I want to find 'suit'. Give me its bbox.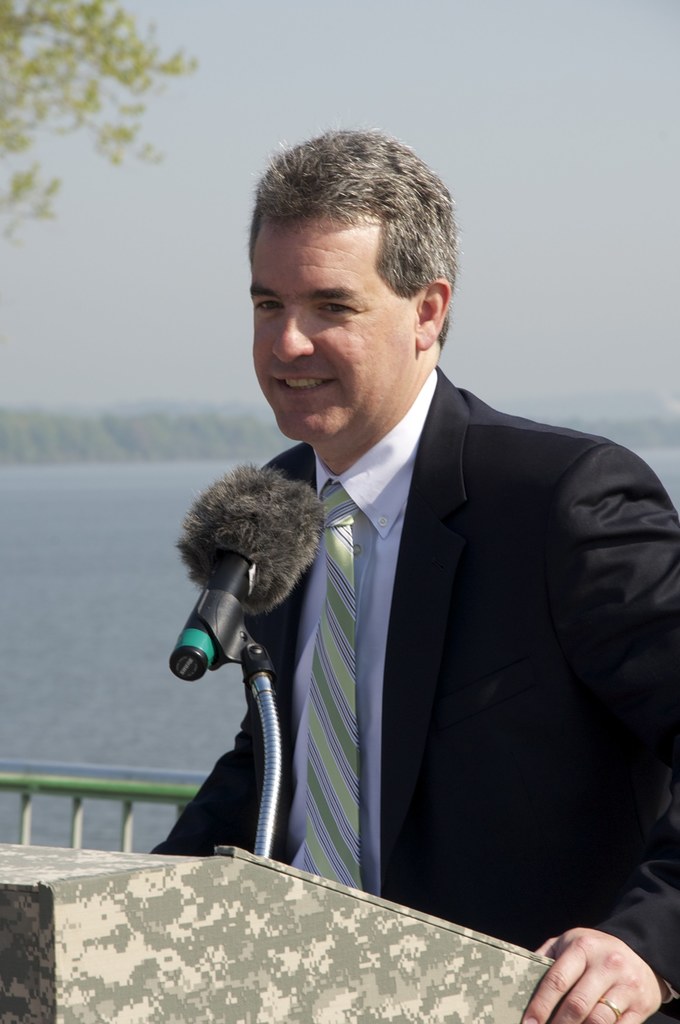
207/309/655/938.
